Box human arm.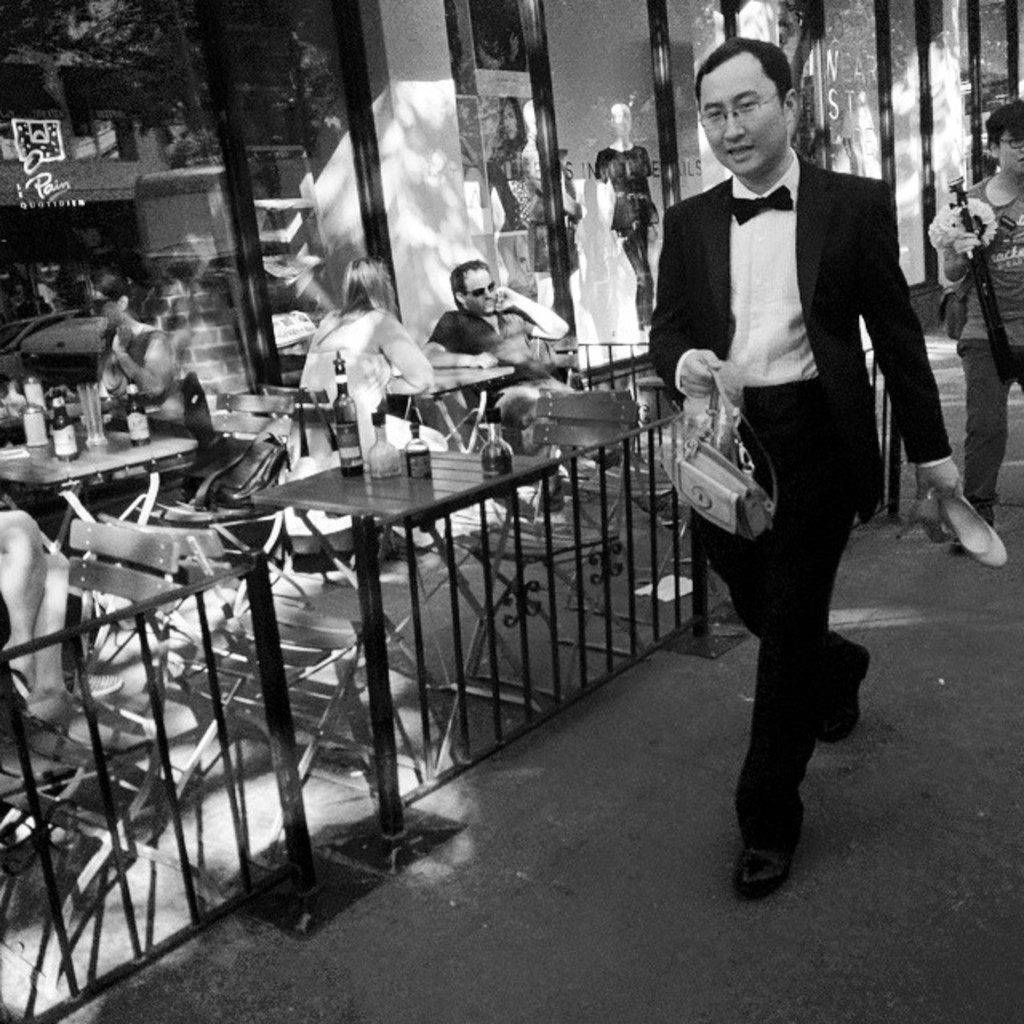
<region>658, 200, 715, 426</region>.
